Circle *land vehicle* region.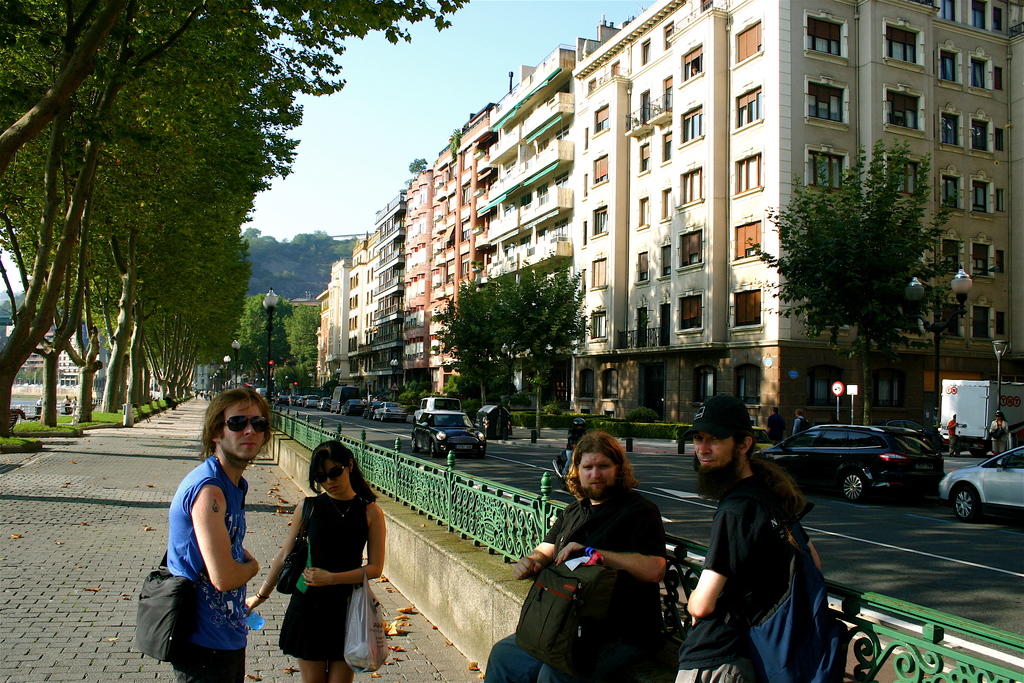
Region: 411,413,487,456.
